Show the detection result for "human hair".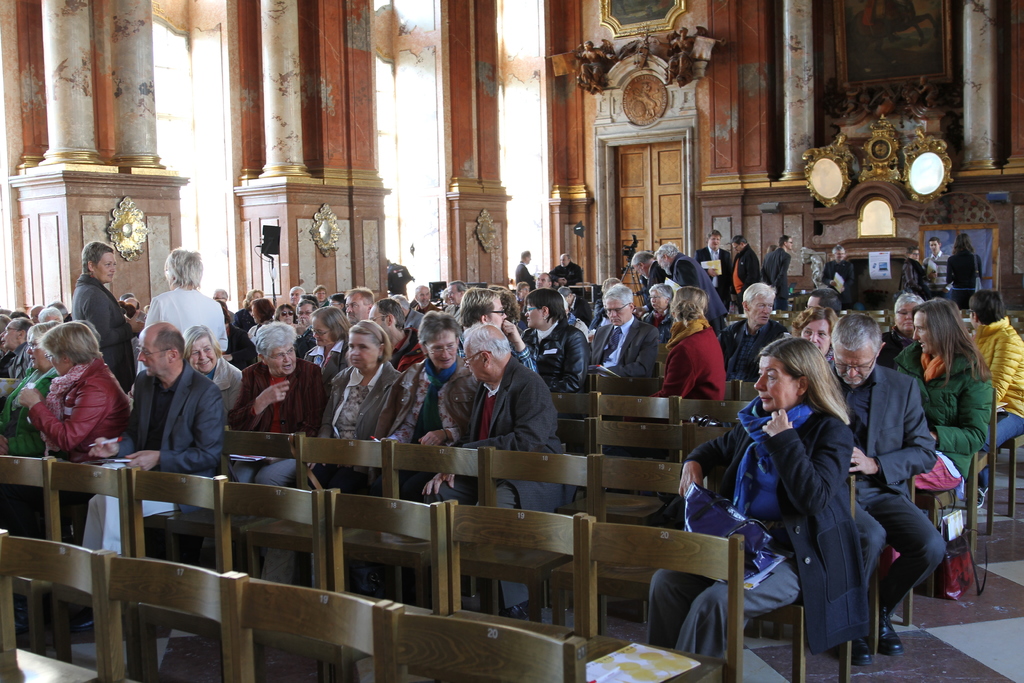
crop(449, 279, 468, 292).
